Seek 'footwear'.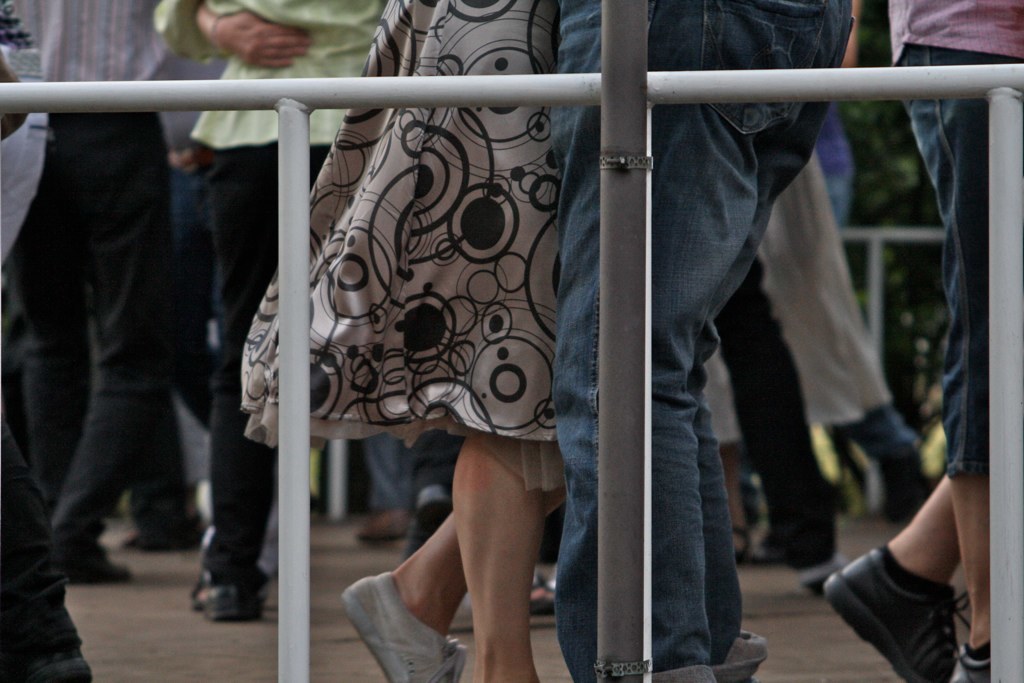
745, 518, 844, 557.
